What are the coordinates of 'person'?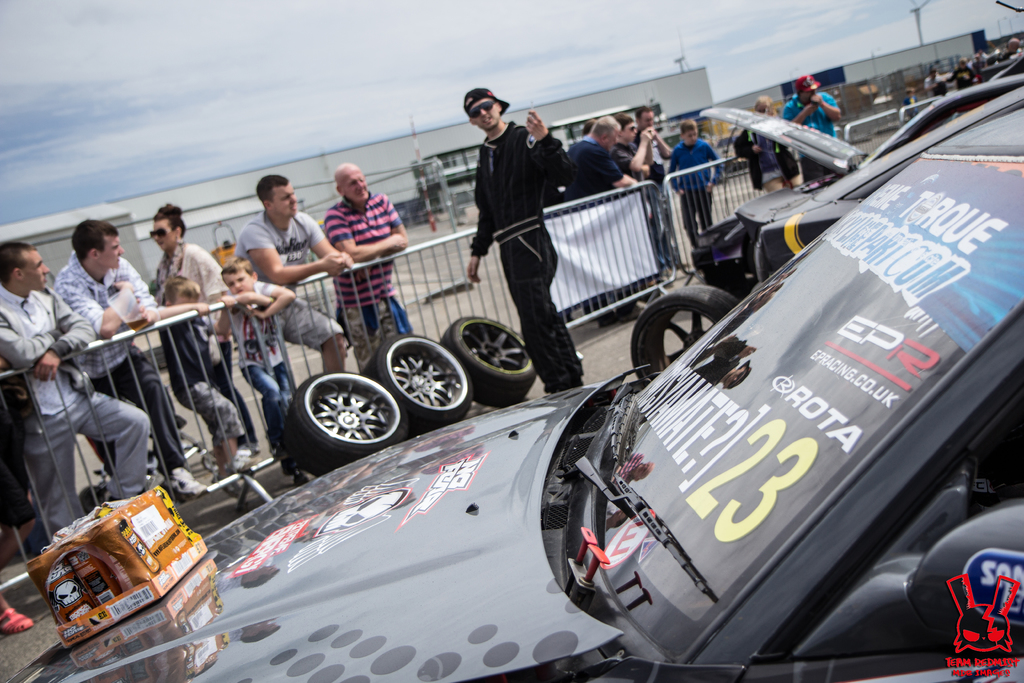
{"x1": 740, "y1": 90, "x2": 809, "y2": 190}.
